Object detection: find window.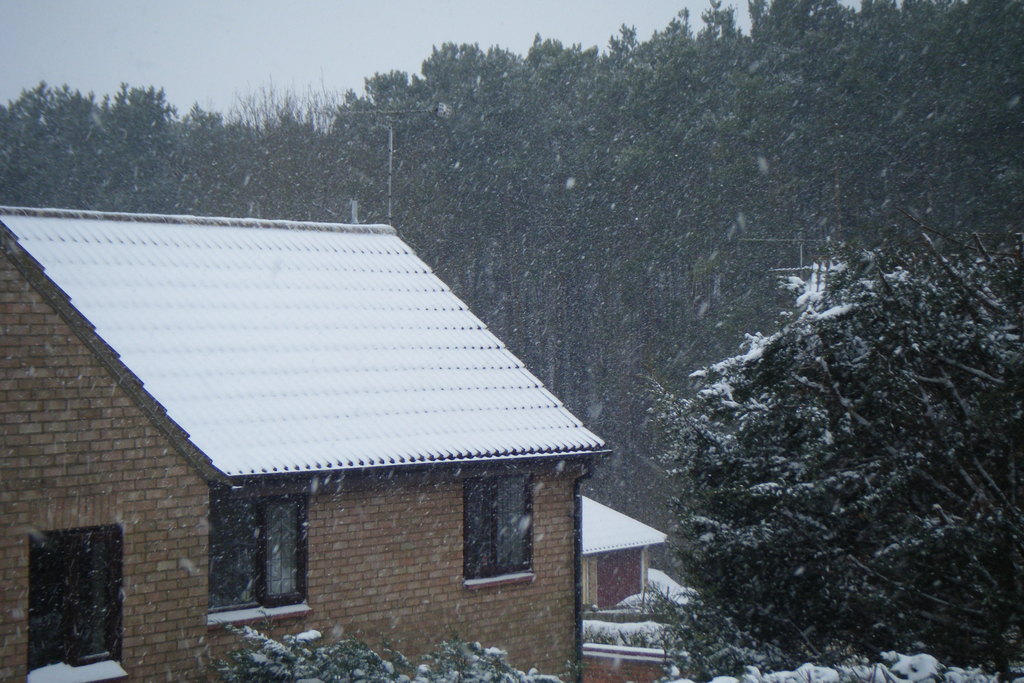
<box>600,534,653,605</box>.
